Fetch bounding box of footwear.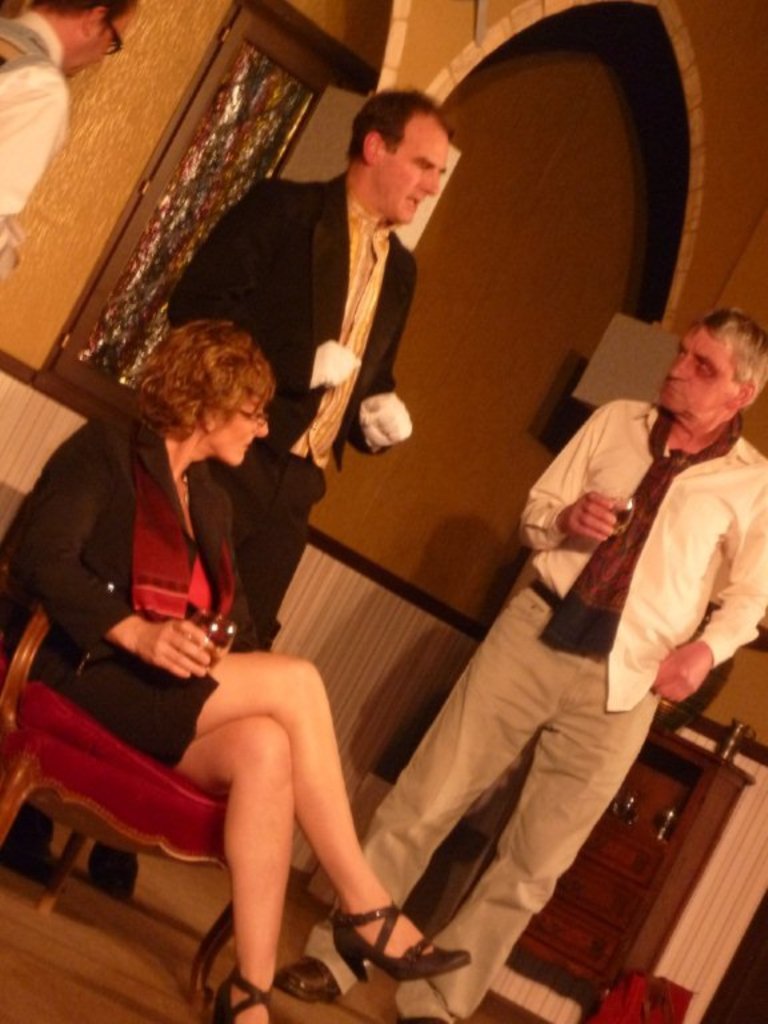
Bbox: (x1=333, y1=904, x2=473, y2=983).
